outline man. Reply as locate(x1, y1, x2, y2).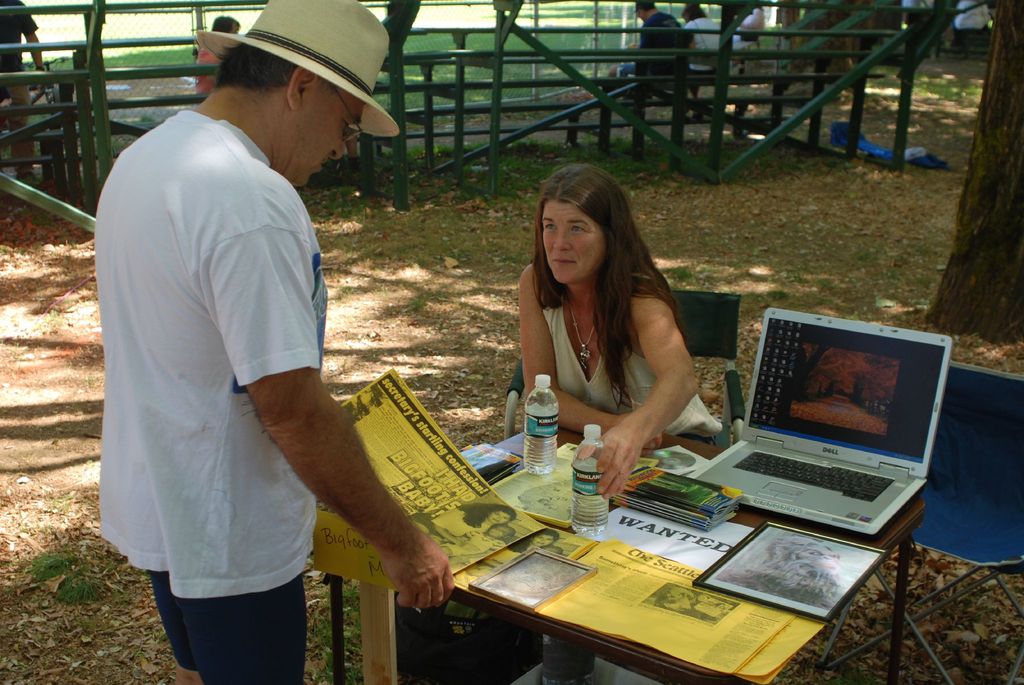
locate(606, 0, 696, 101).
